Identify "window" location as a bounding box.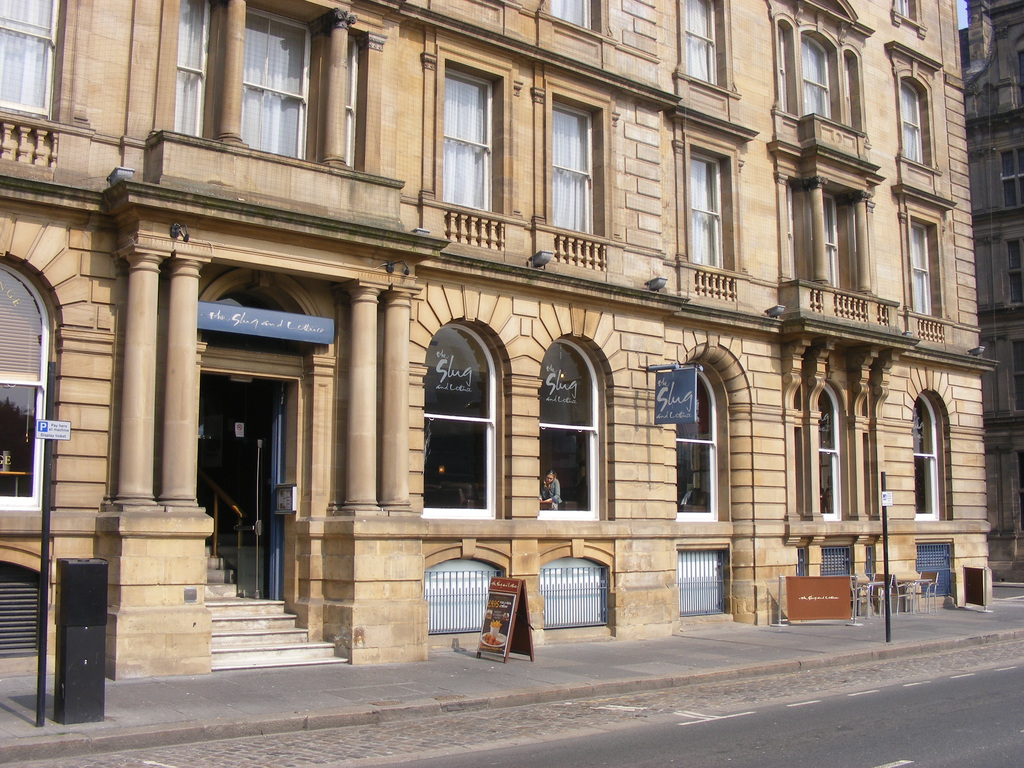
x1=553, y1=86, x2=611, y2=262.
